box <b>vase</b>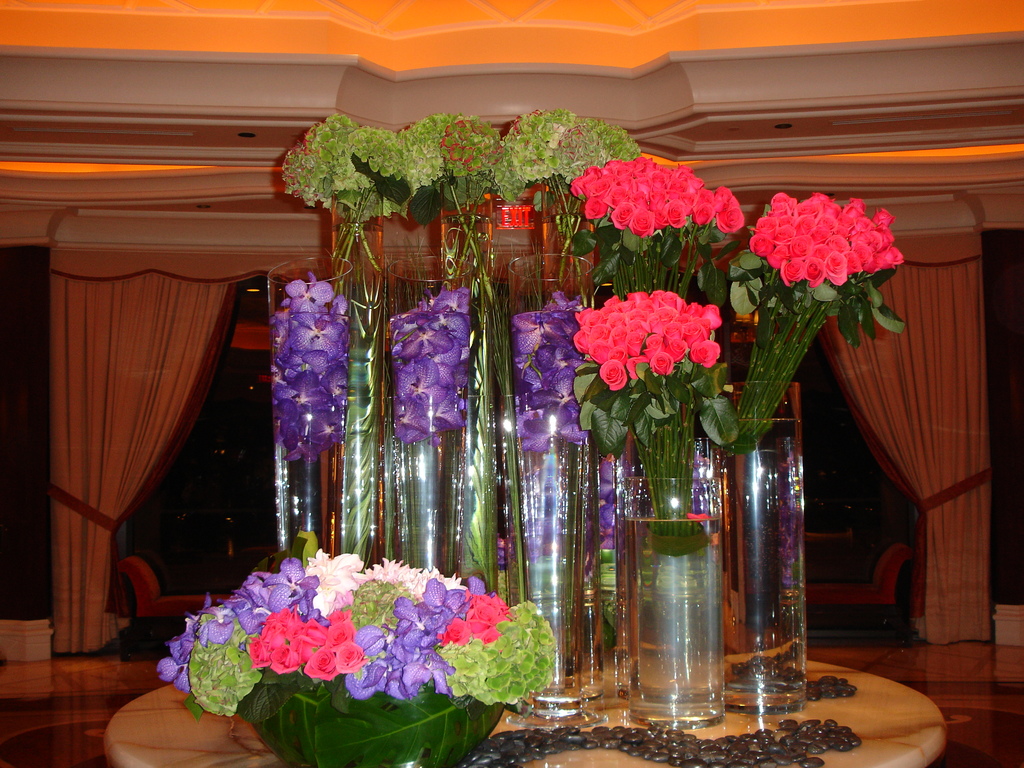
bbox=(714, 374, 813, 721)
